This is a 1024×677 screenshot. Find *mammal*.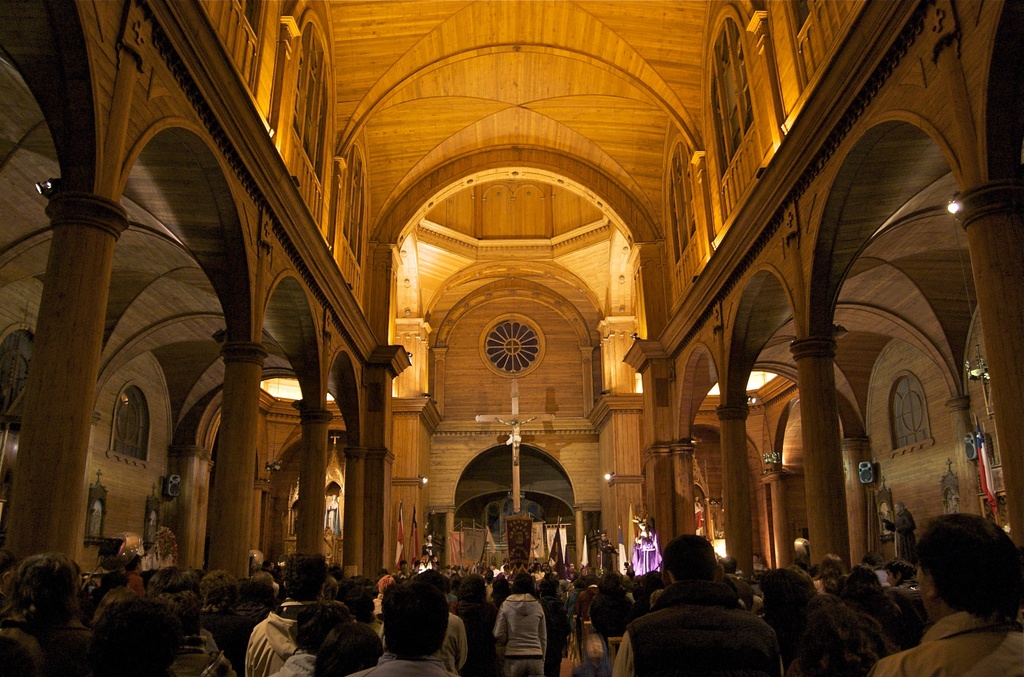
Bounding box: (882, 519, 1023, 662).
